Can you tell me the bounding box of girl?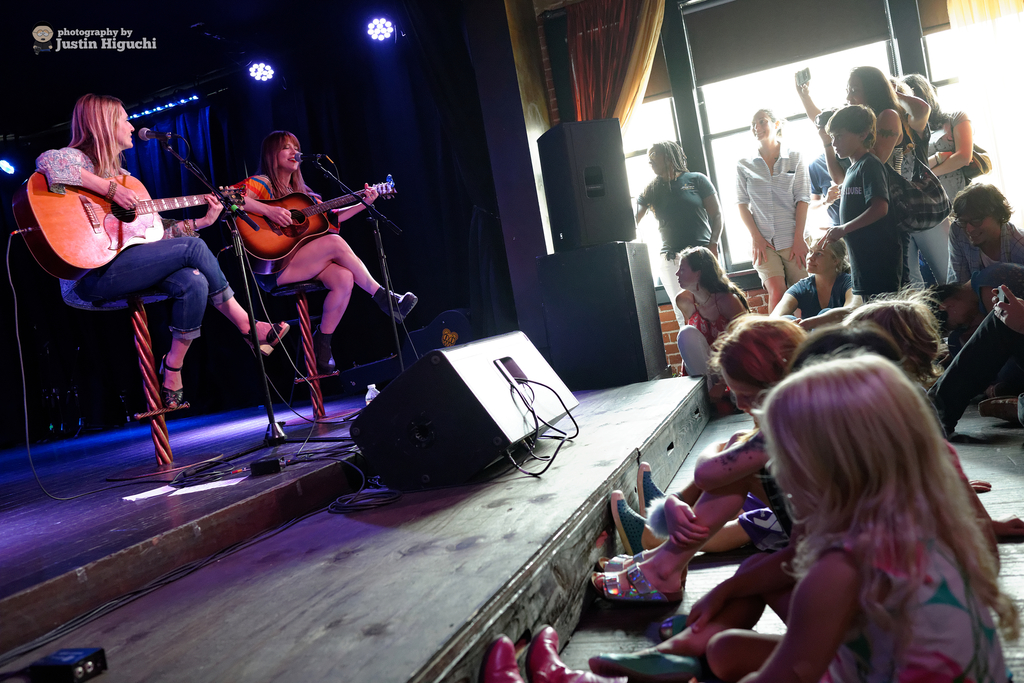
483, 346, 1023, 682.
